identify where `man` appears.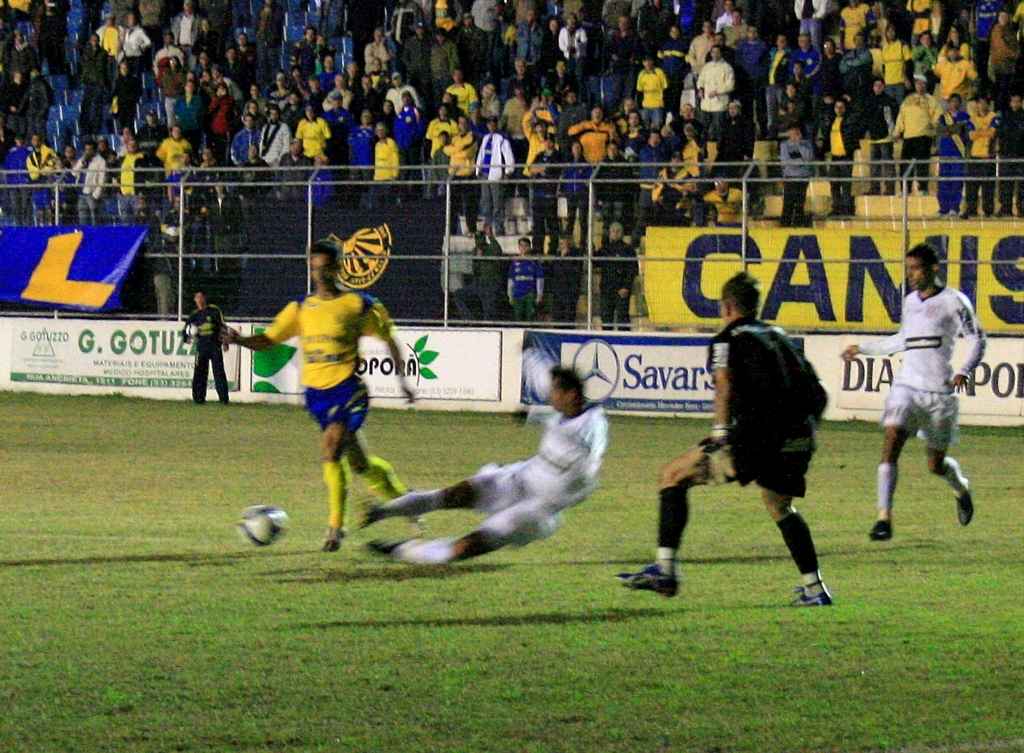
Appears at [left=567, top=105, right=617, bottom=162].
